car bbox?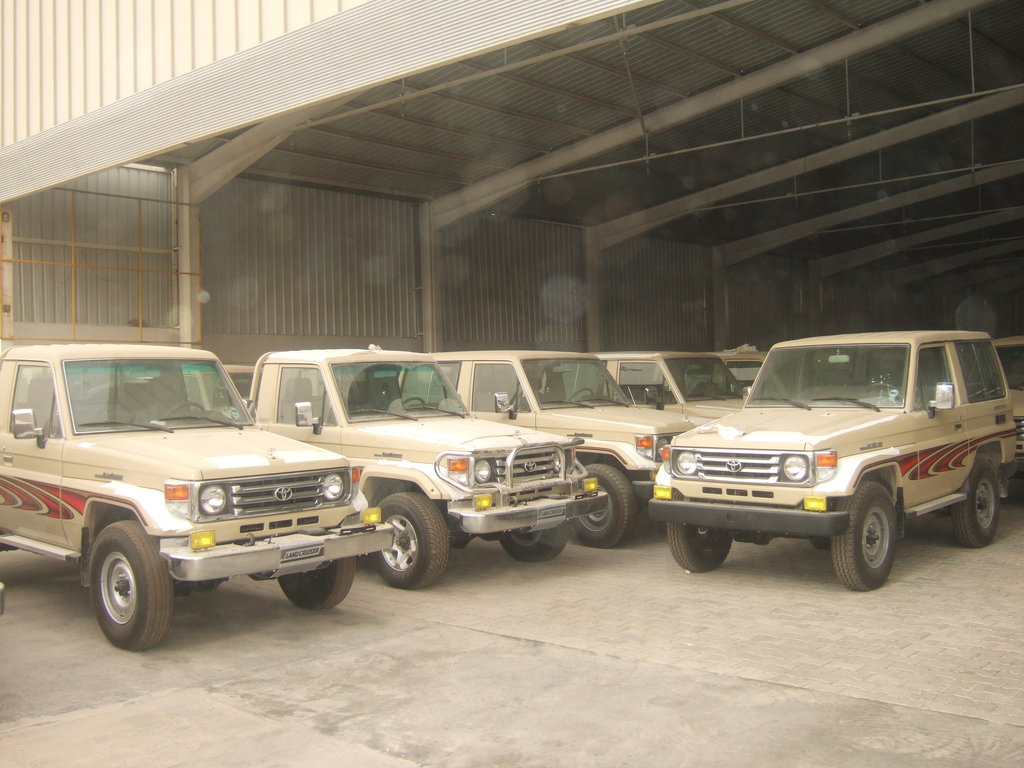
x1=252, y1=345, x2=609, y2=590
